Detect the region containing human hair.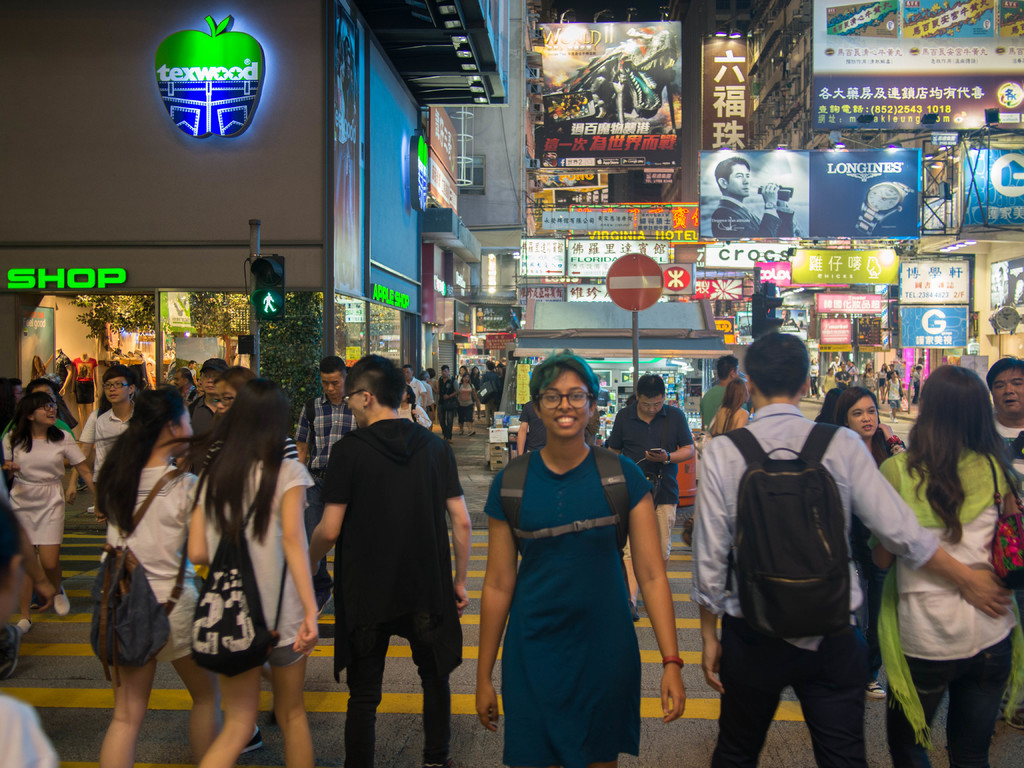
x1=104, y1=366, x2=137, y2=385.
